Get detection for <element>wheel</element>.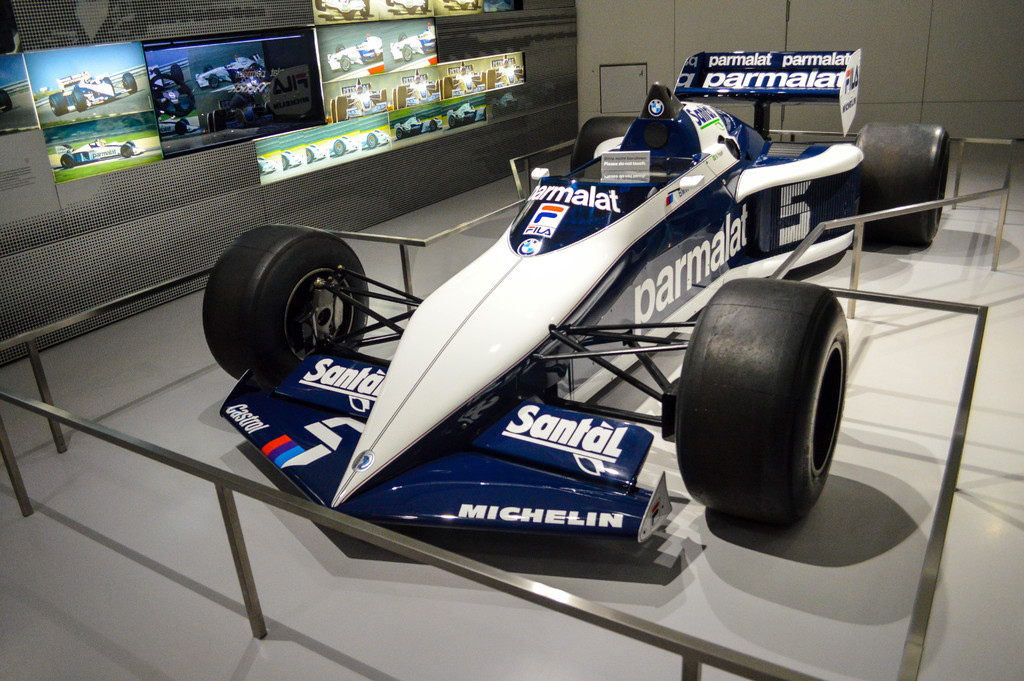
Detection: <box>122,73,138,93</box>.
